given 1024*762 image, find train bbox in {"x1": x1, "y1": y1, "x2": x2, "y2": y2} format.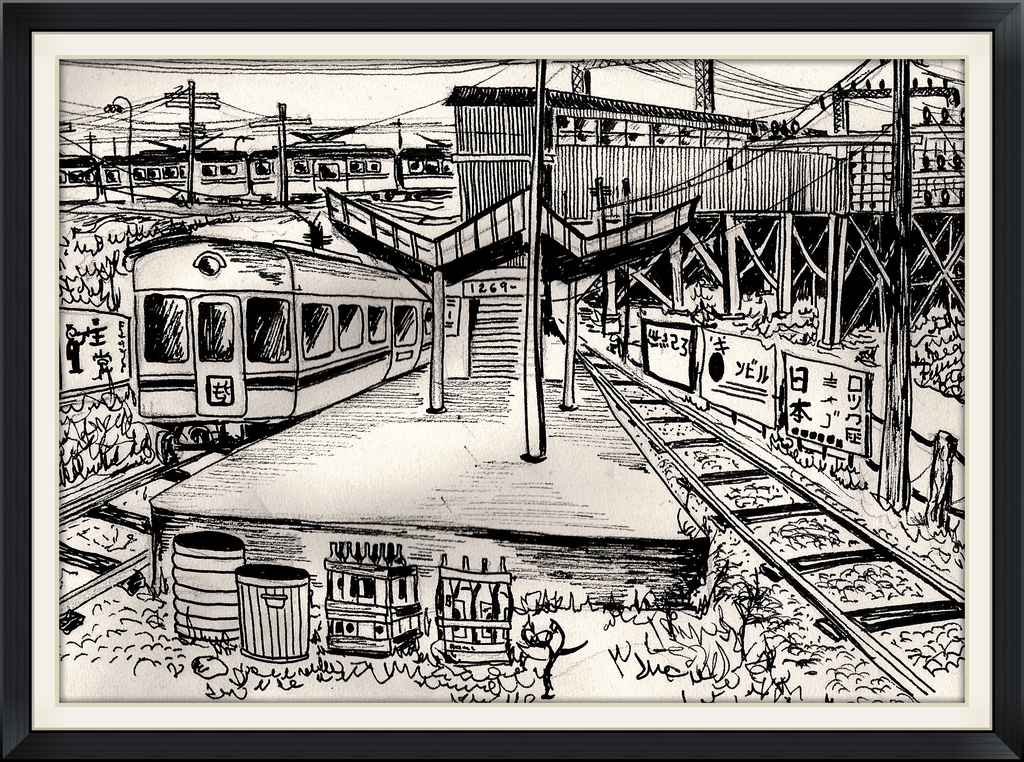
{"x1": 124, "y1": 199, "x2": 434, "y2": 449}.
